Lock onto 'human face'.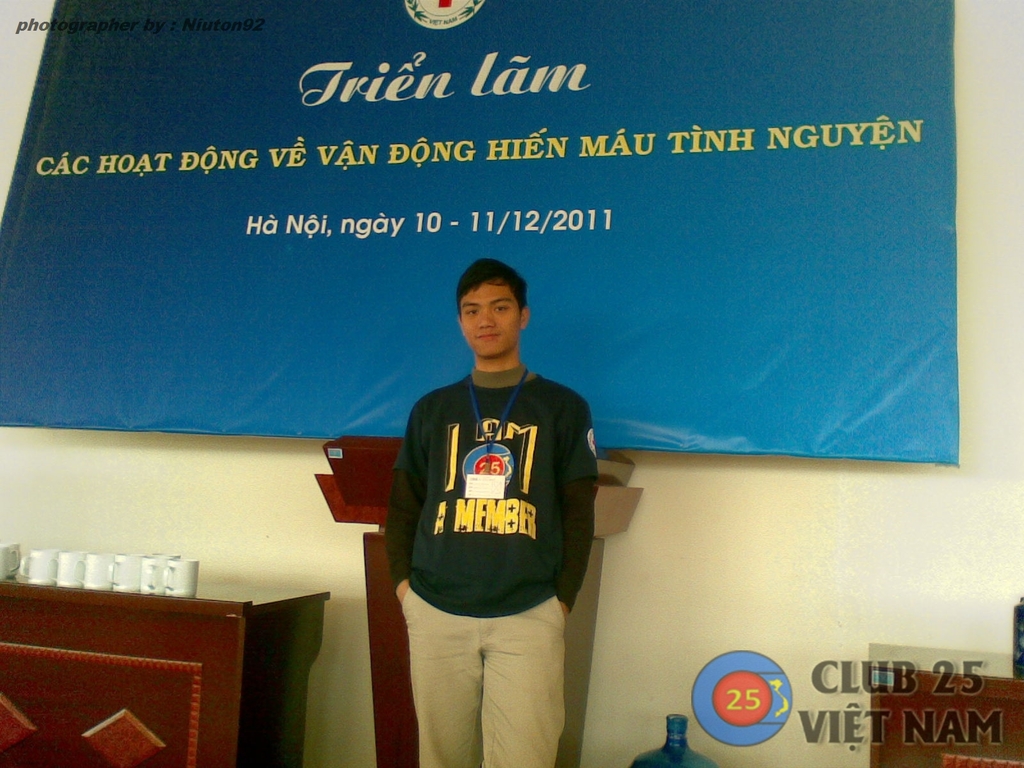
Locked: box(460, 275, 523, 355).
